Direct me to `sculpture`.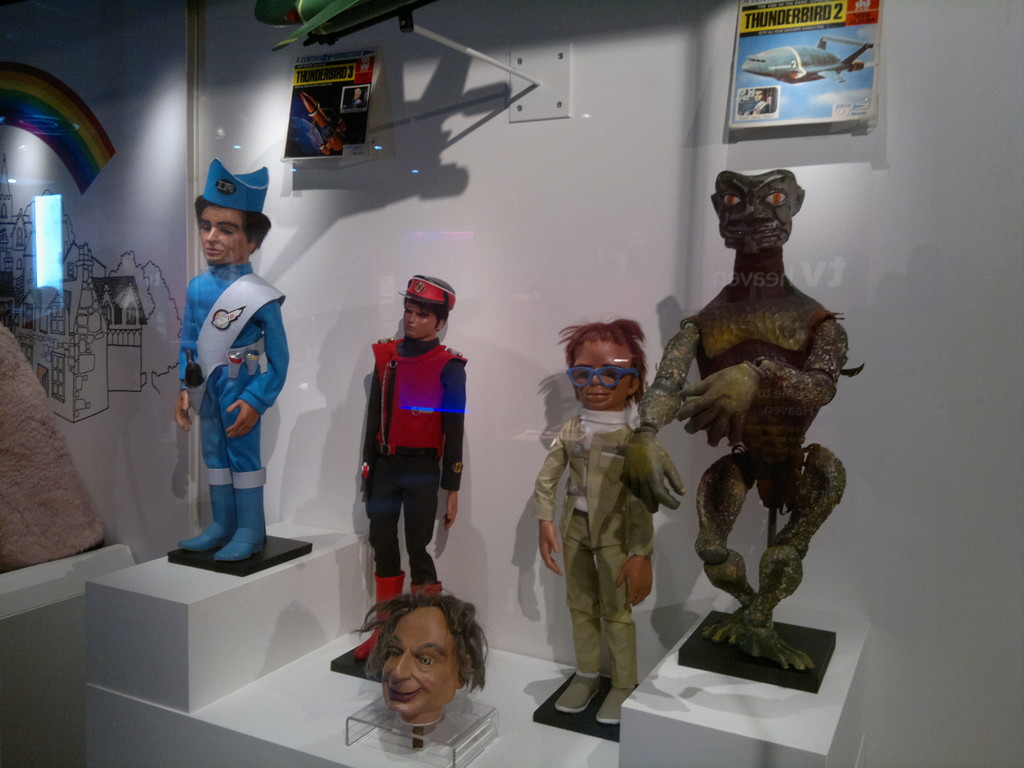
Direction: pyautogui.locateOnScreen(357, 590, 534, 755).
